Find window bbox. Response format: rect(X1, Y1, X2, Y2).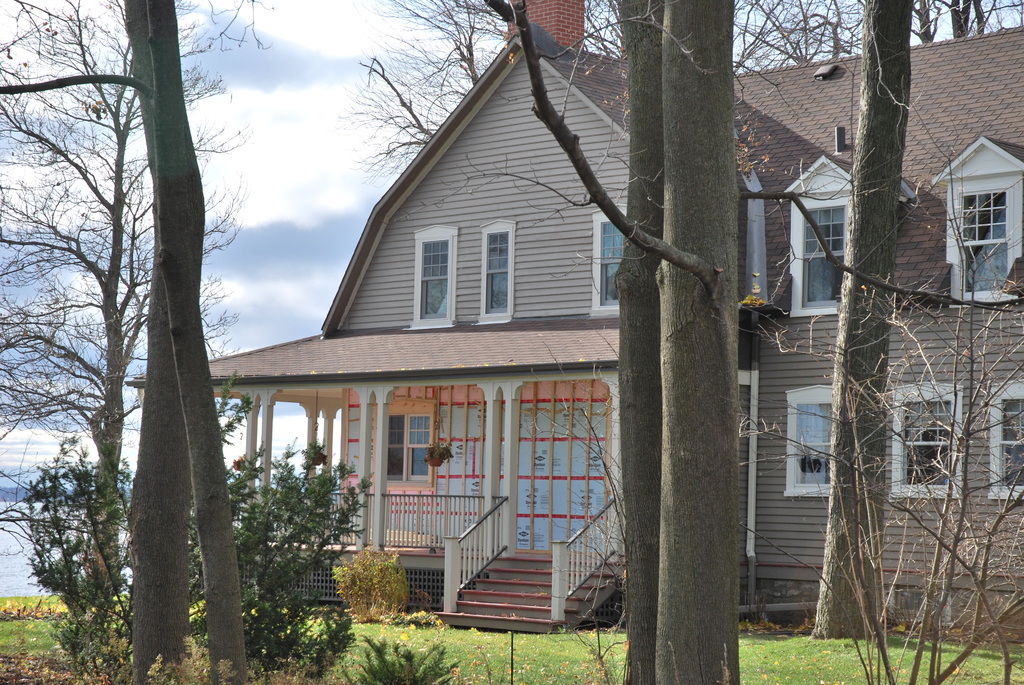
rect(592, 210, 627, 310).
